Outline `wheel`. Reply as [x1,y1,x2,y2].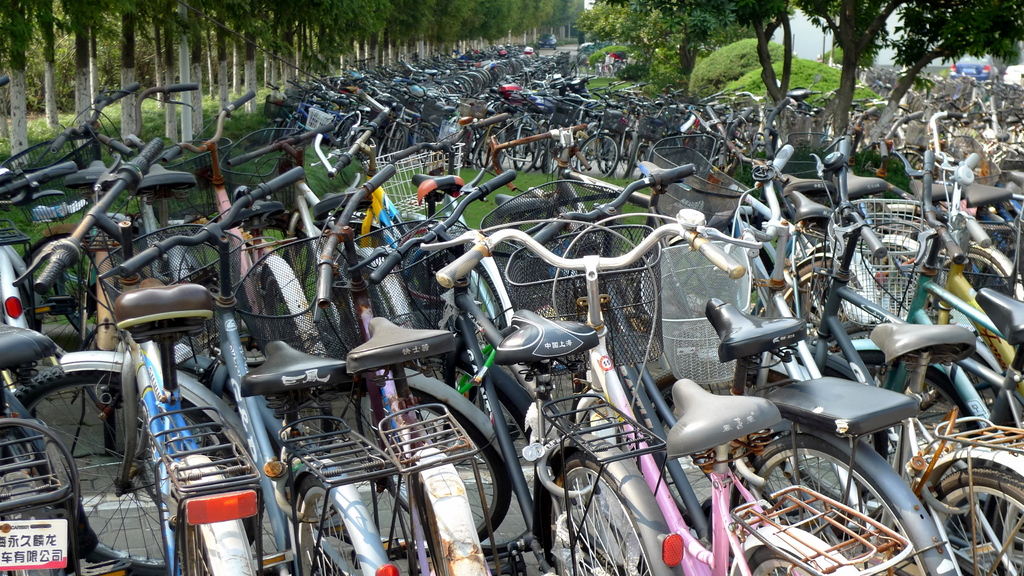
[17,232,105,346].
